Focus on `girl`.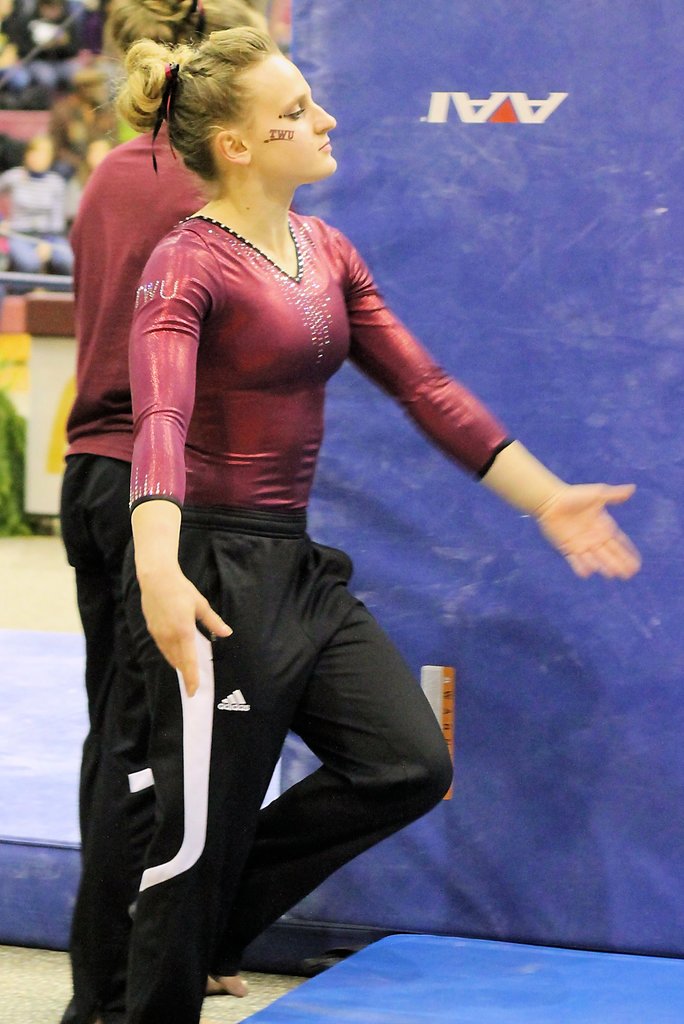
Focused at [x1=91, y1=24, x2=628, y2=1023].
